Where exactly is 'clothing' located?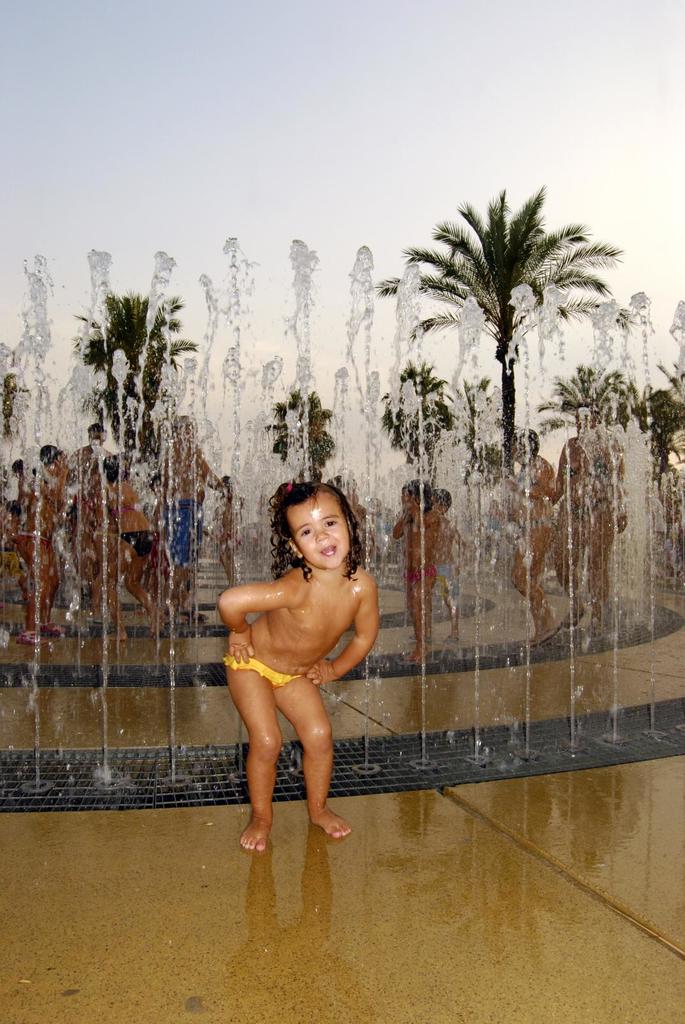
Its bounding box is pyautogui.locateOnScreen(398, 566, 441, 582).
